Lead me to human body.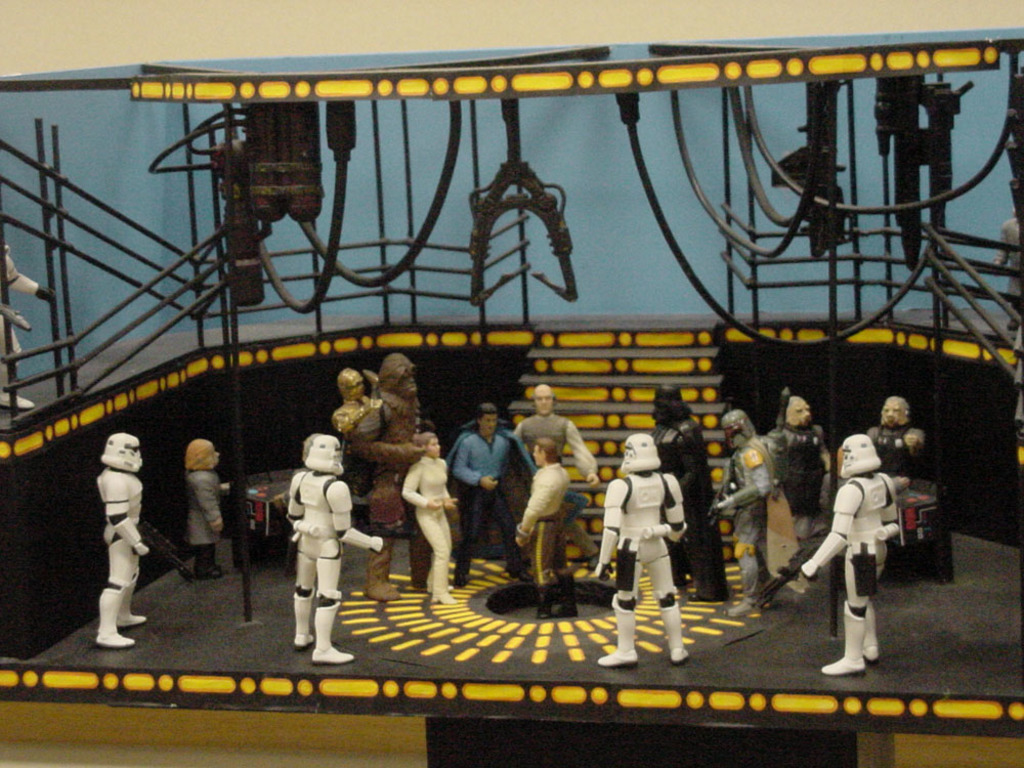
Lead to (65, 423, 154, 643).
